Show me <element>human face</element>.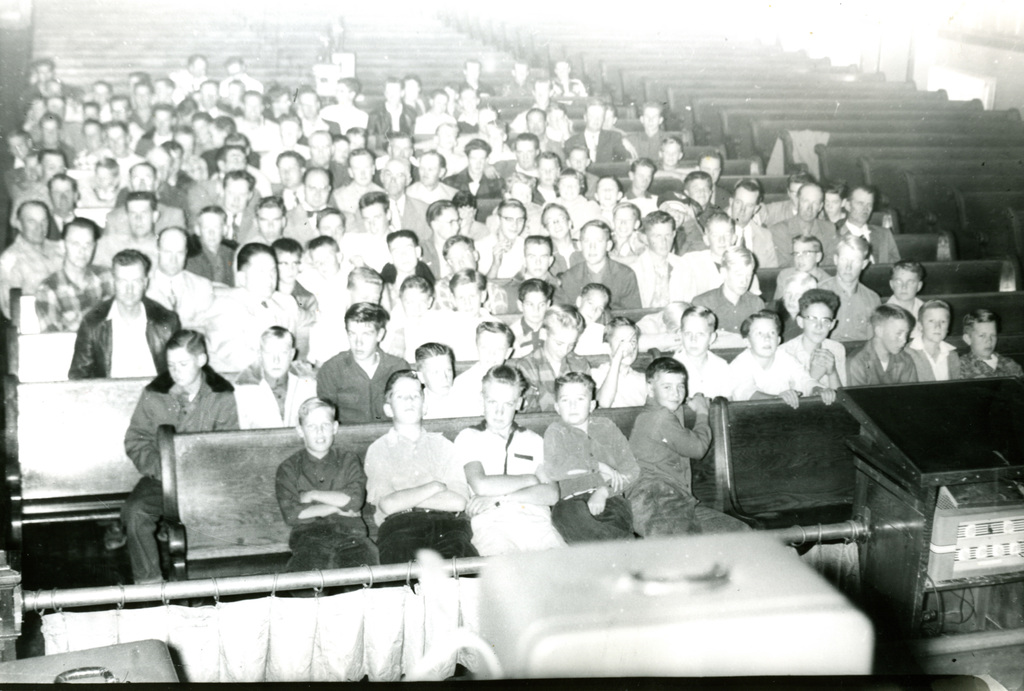
<element>human face</element> is here: rect(416, 157, 441, 185).
